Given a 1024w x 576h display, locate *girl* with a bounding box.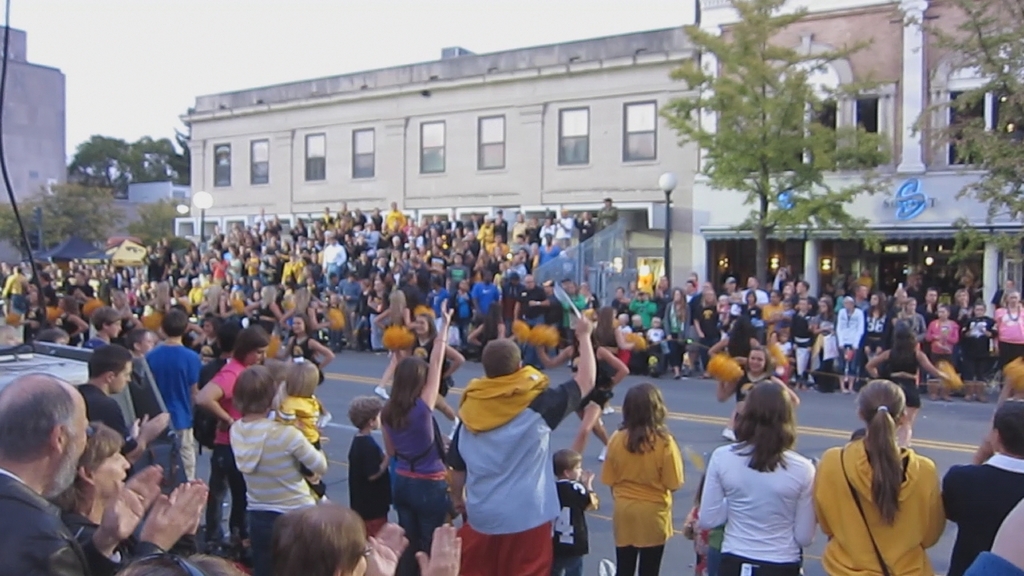
Located: (x1=269, y1=359, x2=330, y2=502).
